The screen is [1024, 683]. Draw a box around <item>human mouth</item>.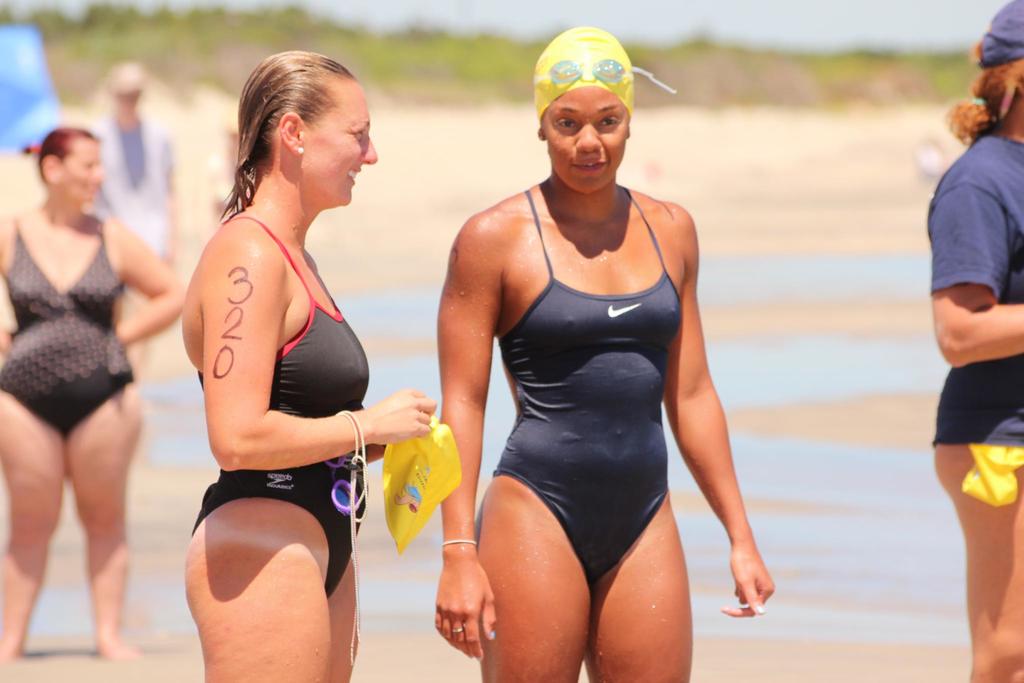
left=575, top=164, right=601, bottom=168.
